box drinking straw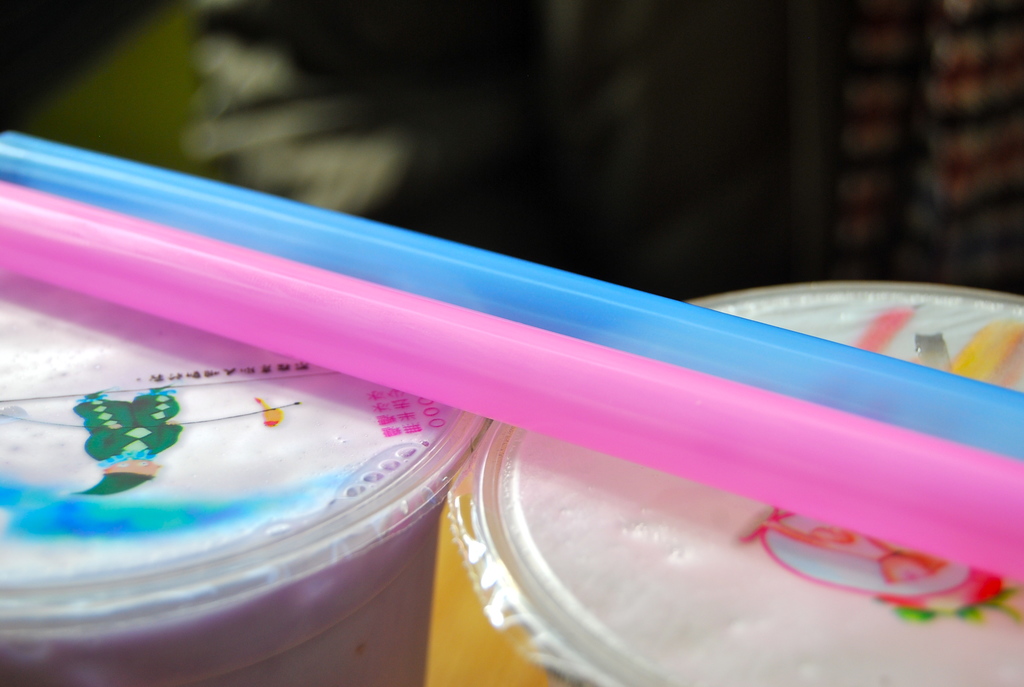
l=0, t=129, r=1023, b=471
